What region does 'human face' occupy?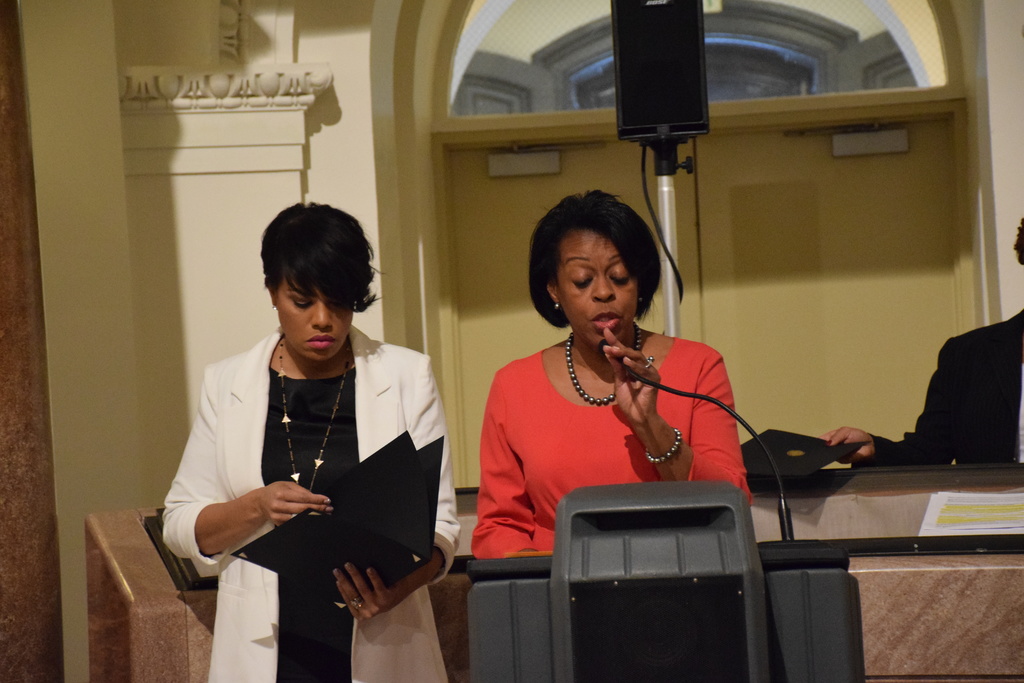
(275,278,353,359).
